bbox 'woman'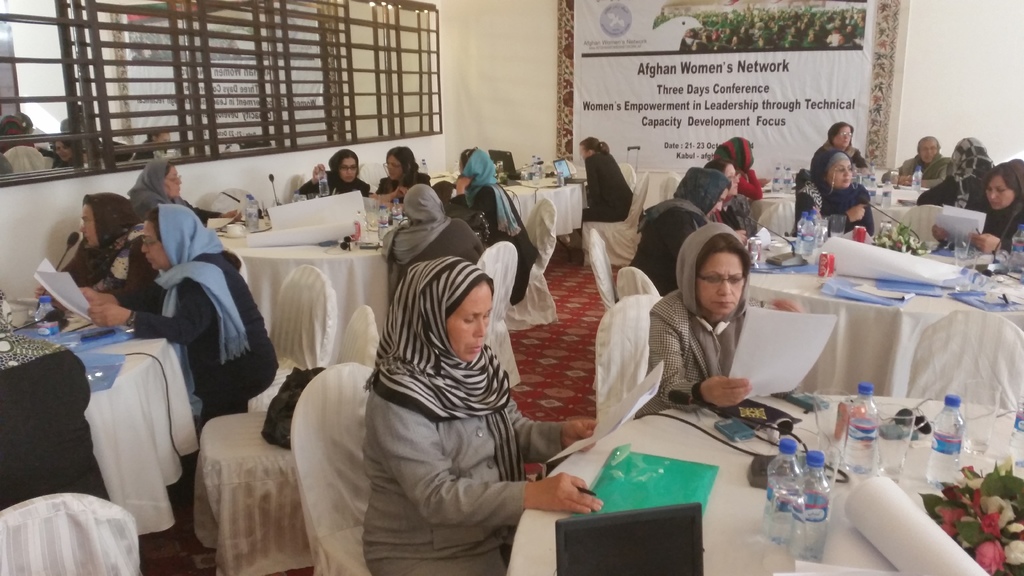
box=[580, 139, 634, 240]
